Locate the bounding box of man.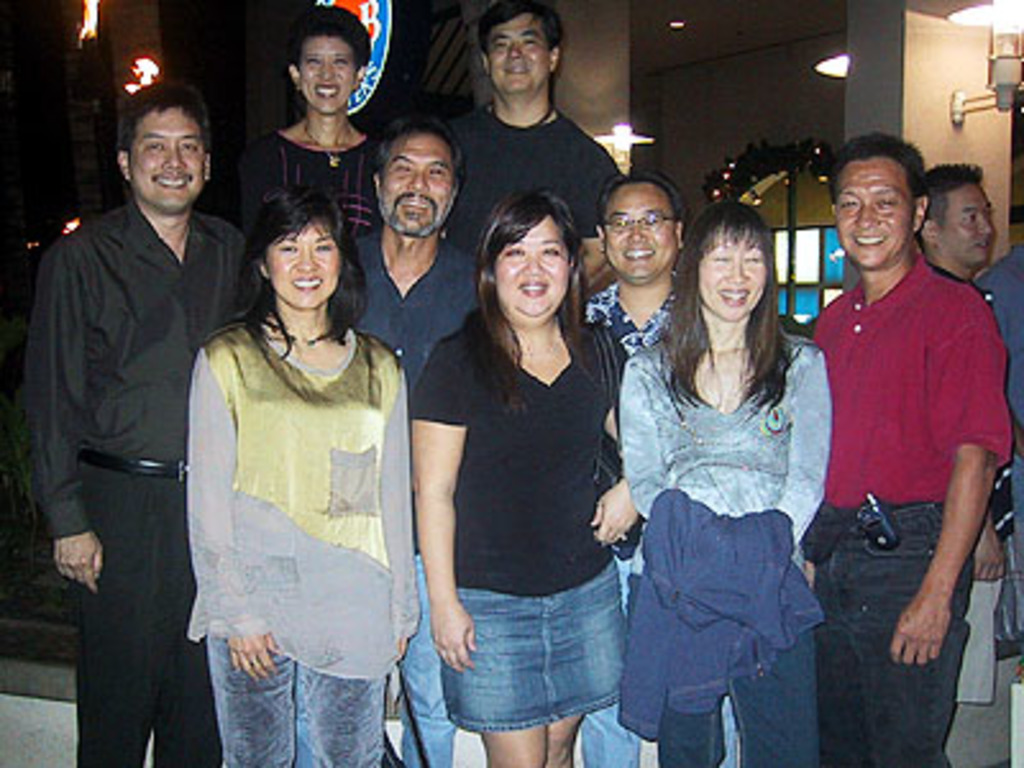
Bounding box: [23, 77, 261, 765].
